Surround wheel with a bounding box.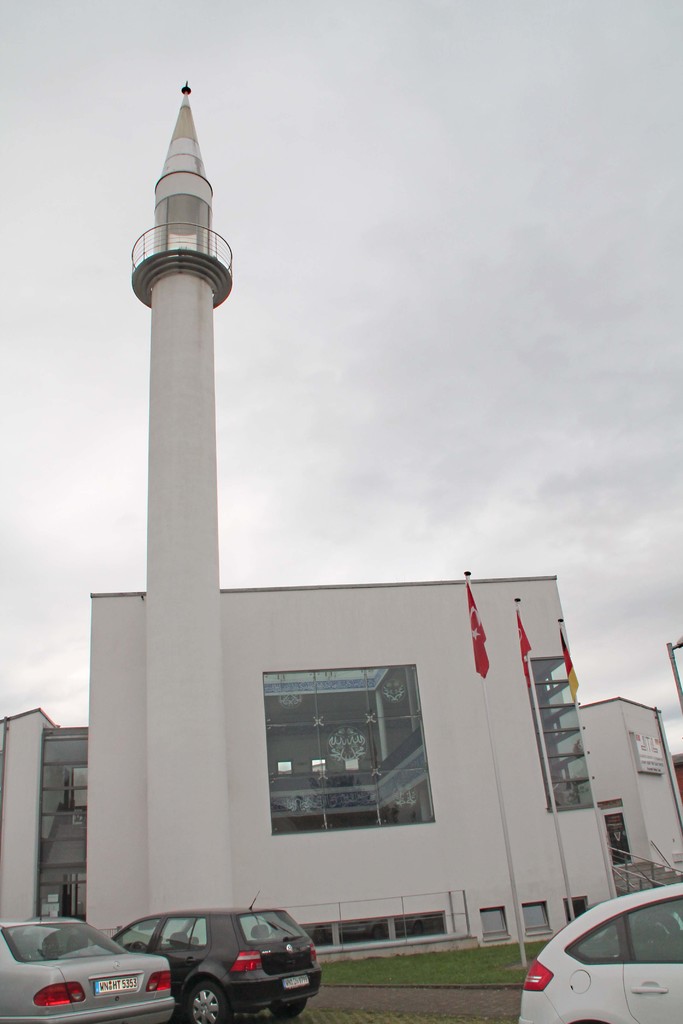
<box>270,998,306,1018</box>.
